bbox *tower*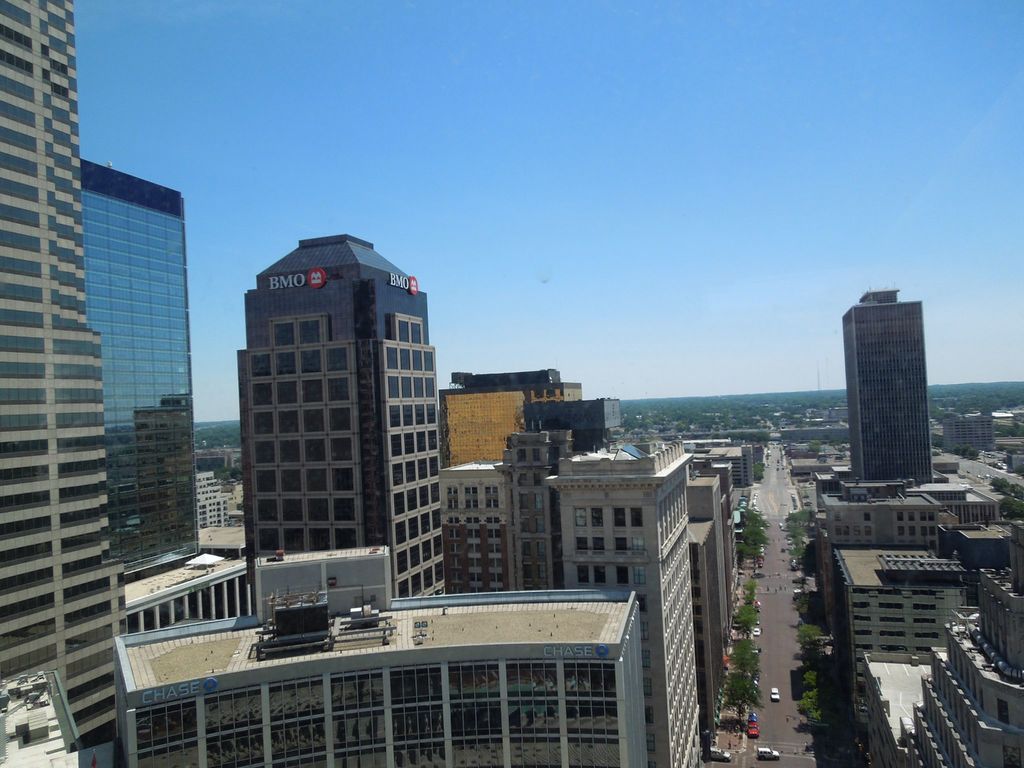
[212, 210, 445, 599]
